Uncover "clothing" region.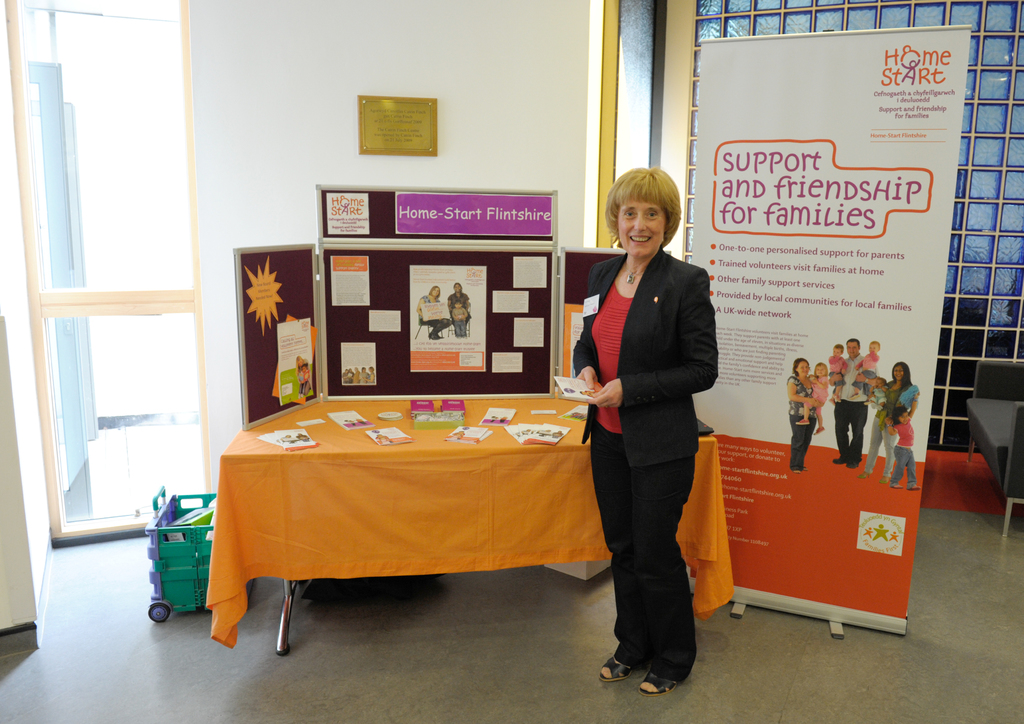
Uncovered: (811,374,828,416).
